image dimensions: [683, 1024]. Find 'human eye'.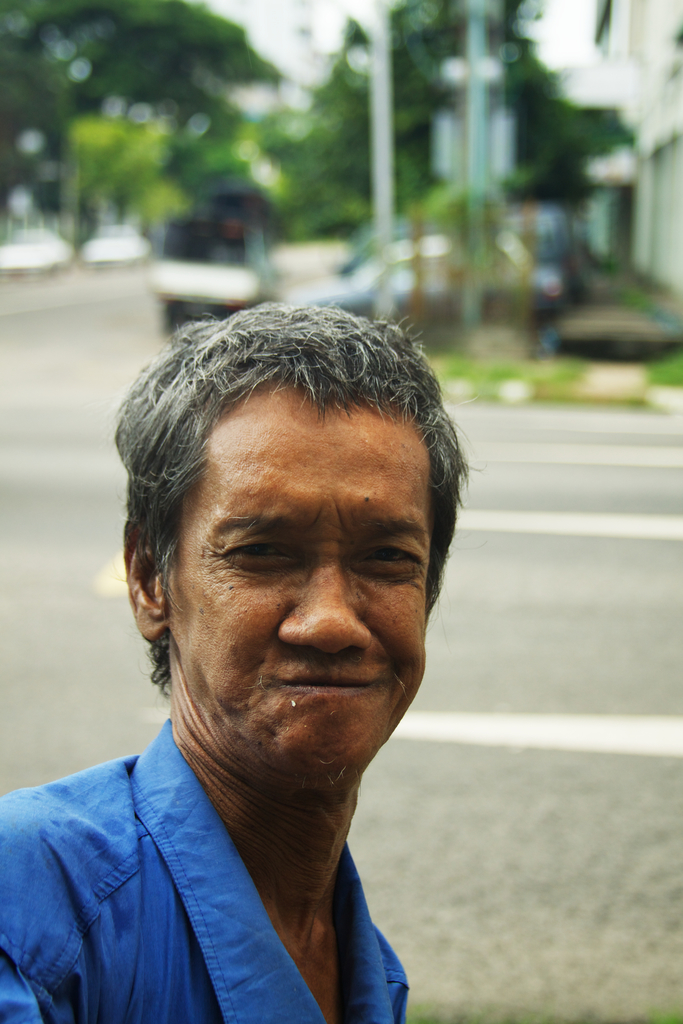
box=[215, 529, 310, 568].
